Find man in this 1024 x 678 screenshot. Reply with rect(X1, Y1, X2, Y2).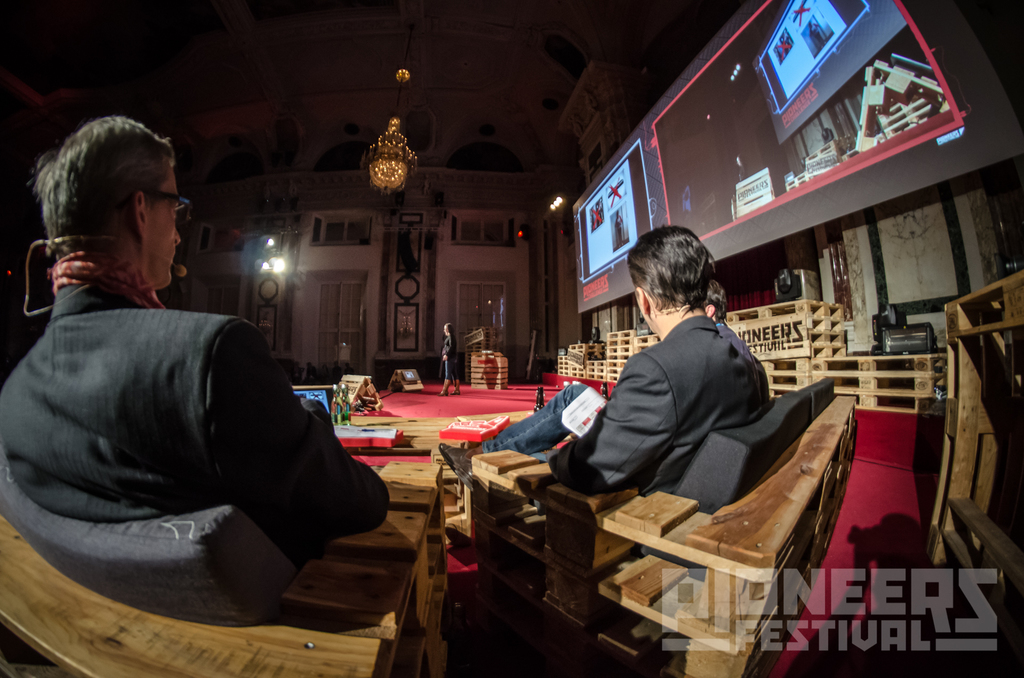
rect(0, 113, 392, 558).
